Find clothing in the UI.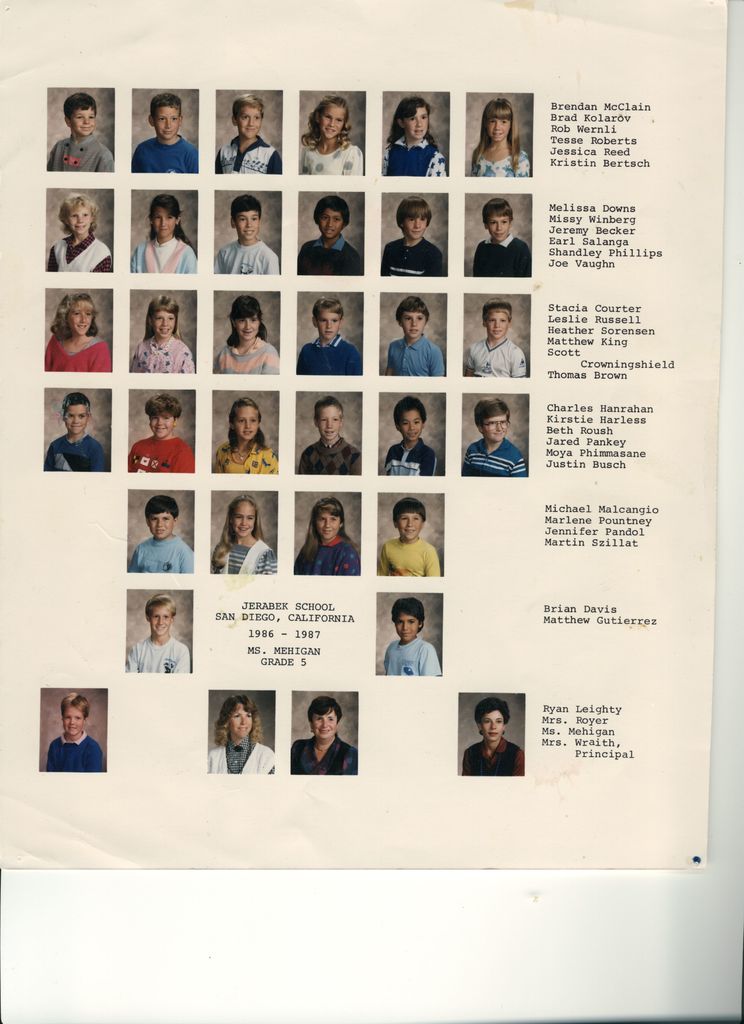
UI element at <box>301,141,364,178</box>.
